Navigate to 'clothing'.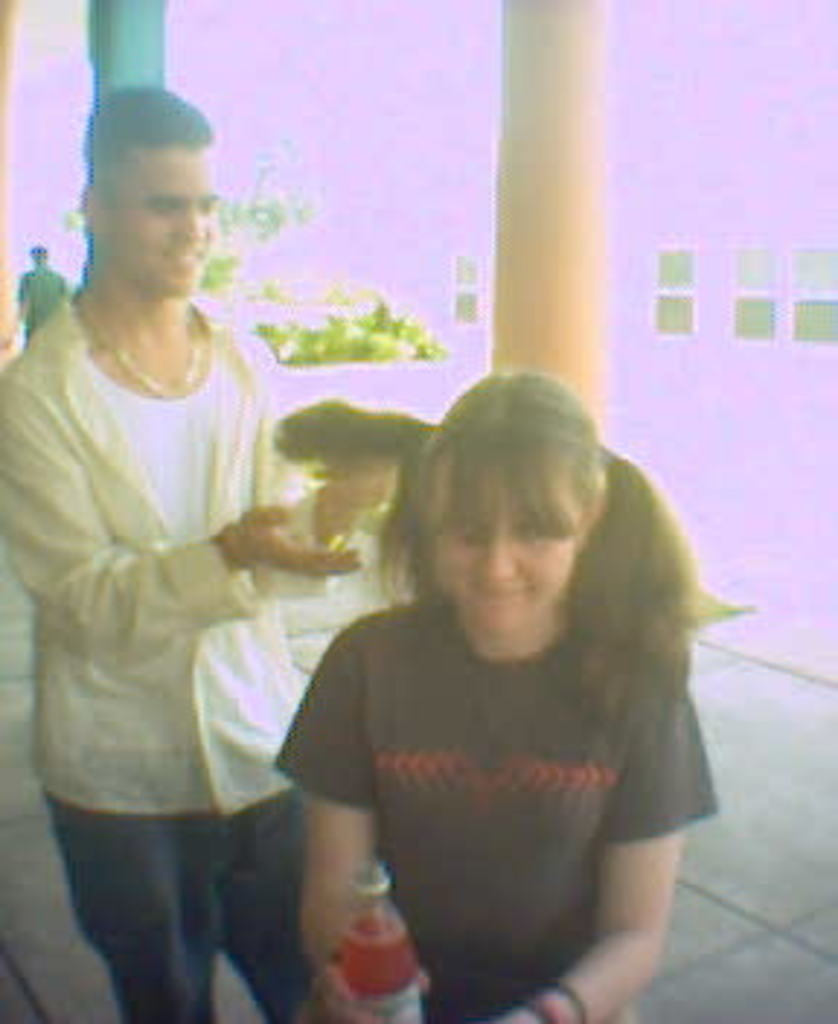
Navigation target: detection(276, 503, 725, 989).
